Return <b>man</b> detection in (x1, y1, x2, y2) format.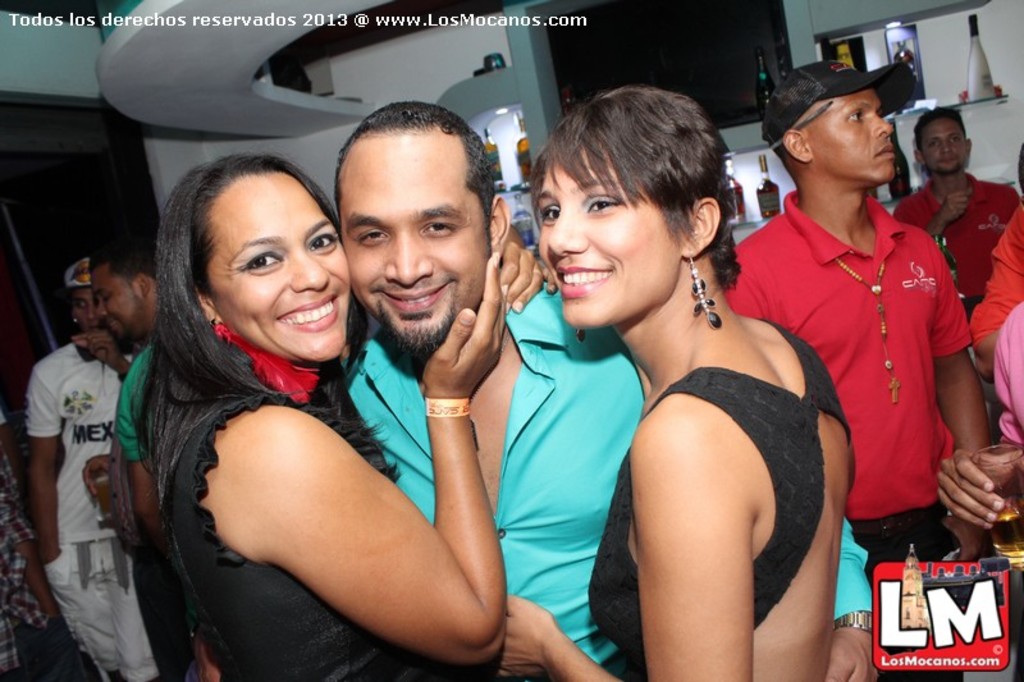
(335, 97, 874, 681).
